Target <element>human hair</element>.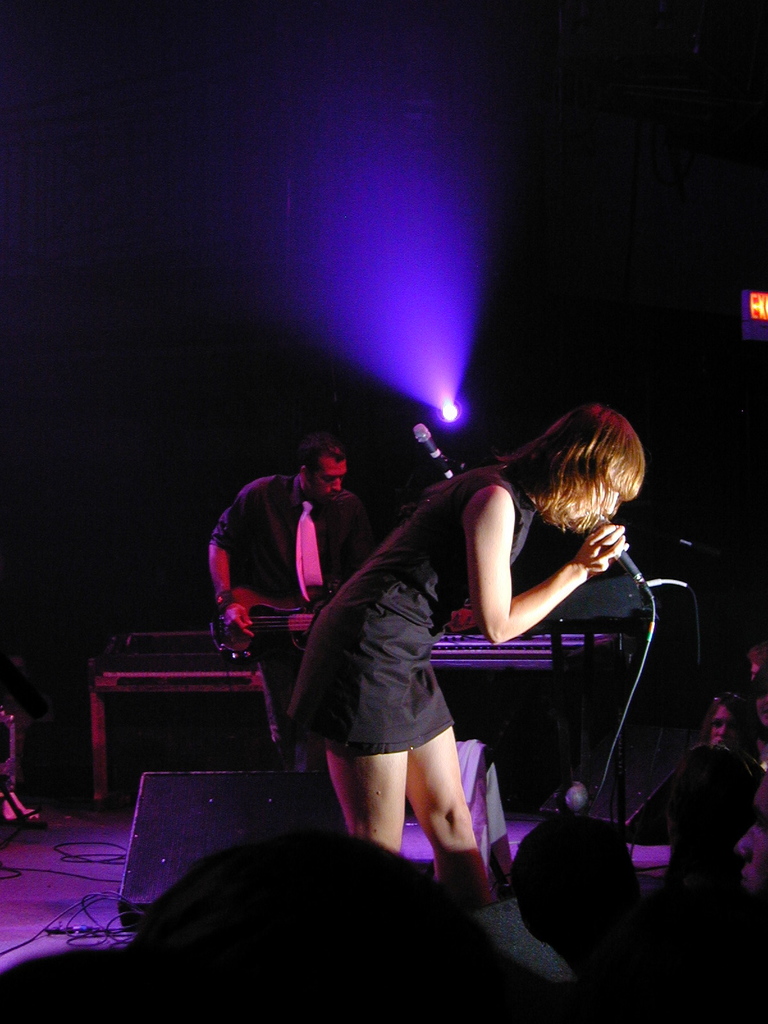
Target region: BBox(296, 433, 355, 466).
